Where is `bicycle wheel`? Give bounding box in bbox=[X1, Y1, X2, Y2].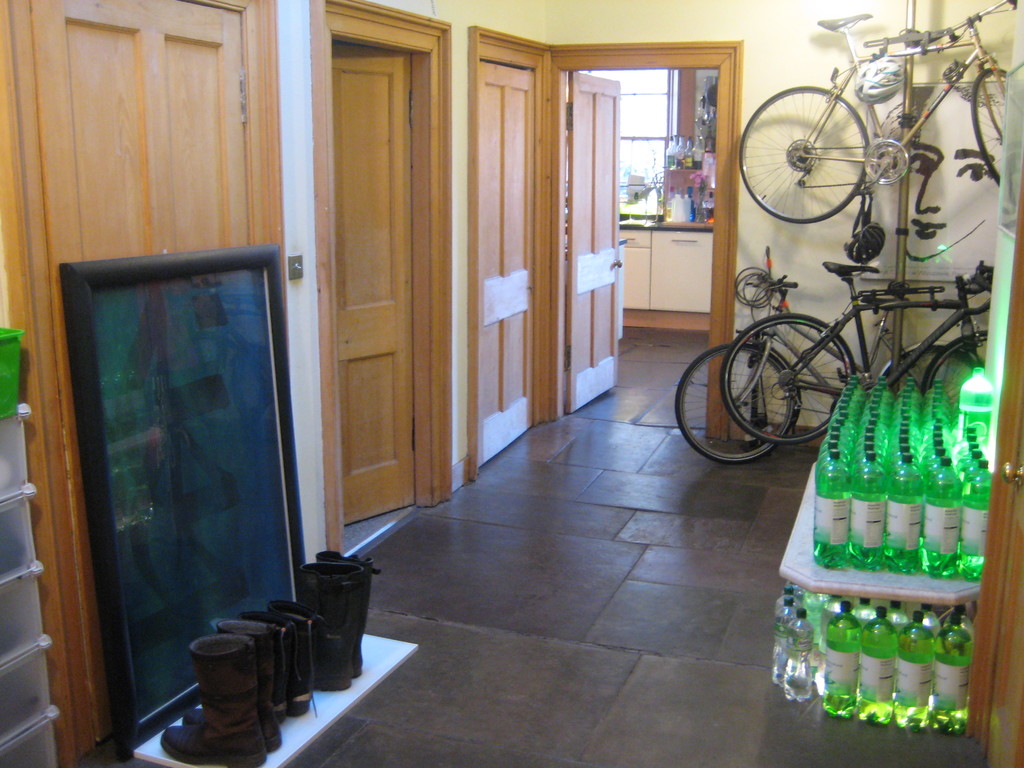
bbox=[970, 65, 1007, 188].
